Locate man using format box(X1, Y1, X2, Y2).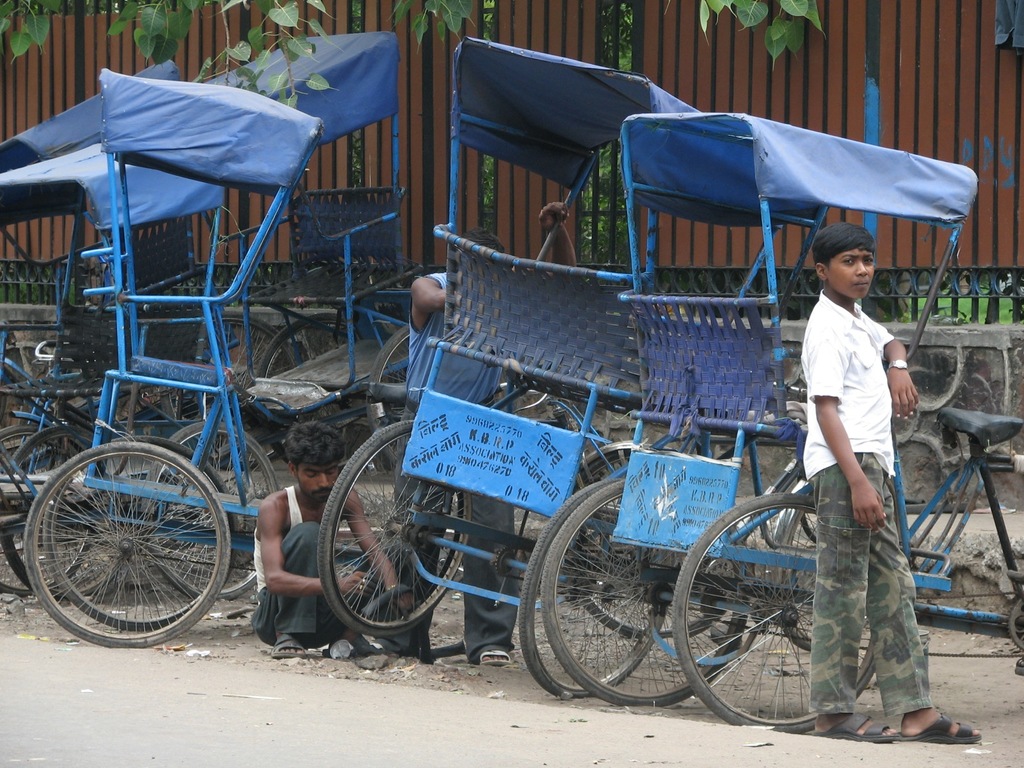
box(376, 201, 576, 666).
